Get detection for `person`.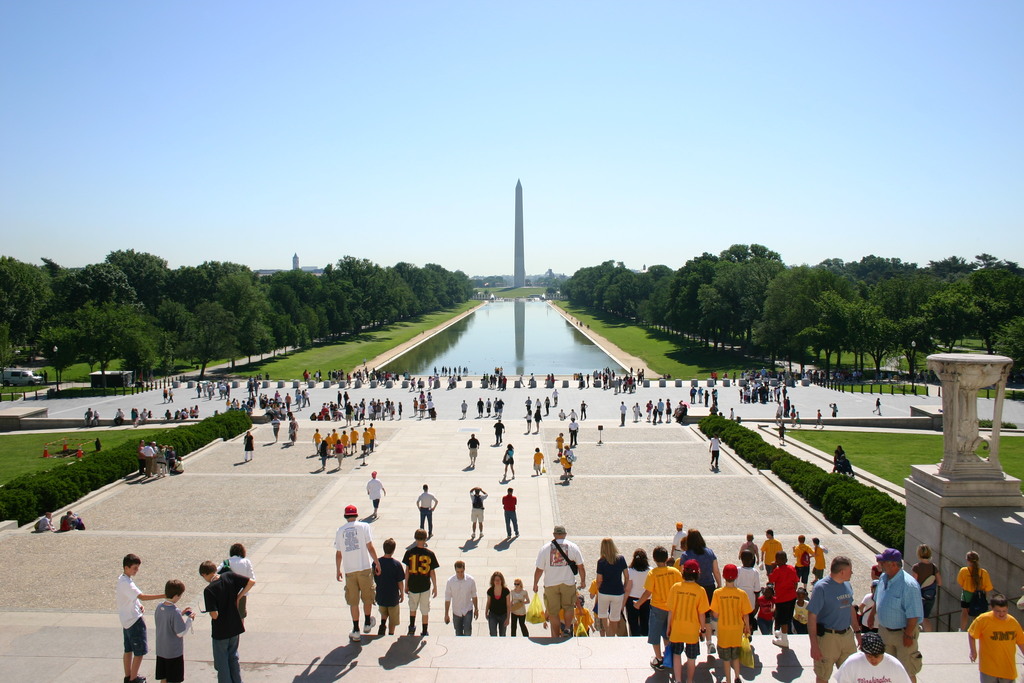
Detection: 370 537 407 632.
